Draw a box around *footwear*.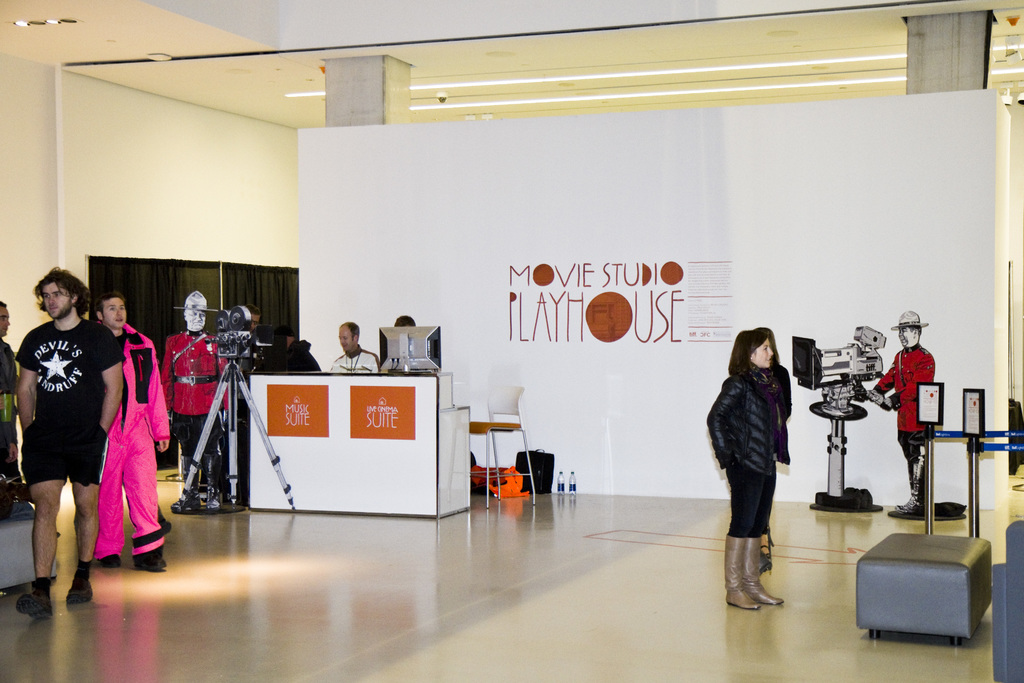
detection(134, 545, 163, 573).
